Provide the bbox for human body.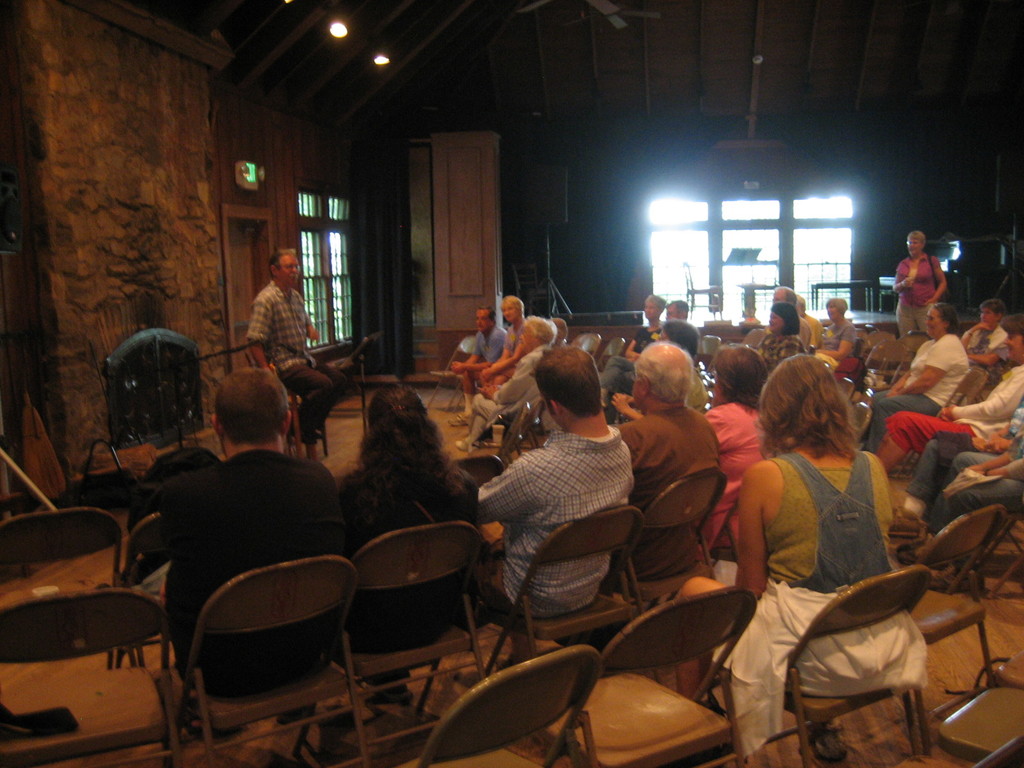
890:229:943:334.
